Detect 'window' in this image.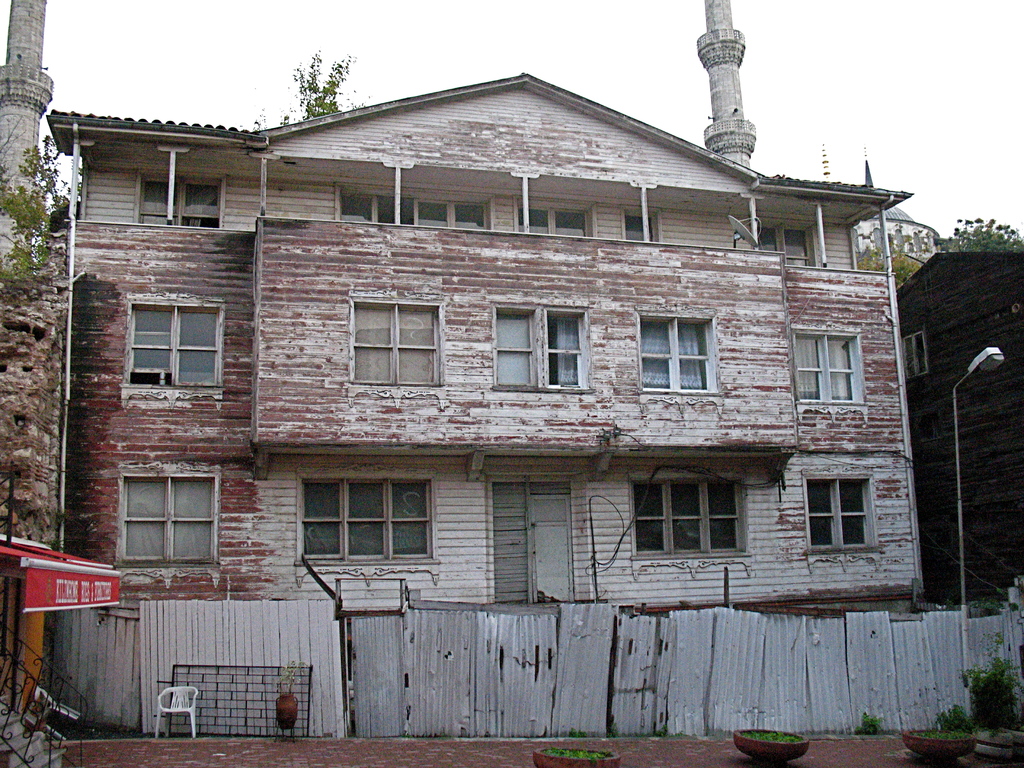
Detection: x1=624, y1=465, x2=751, y2=561.
